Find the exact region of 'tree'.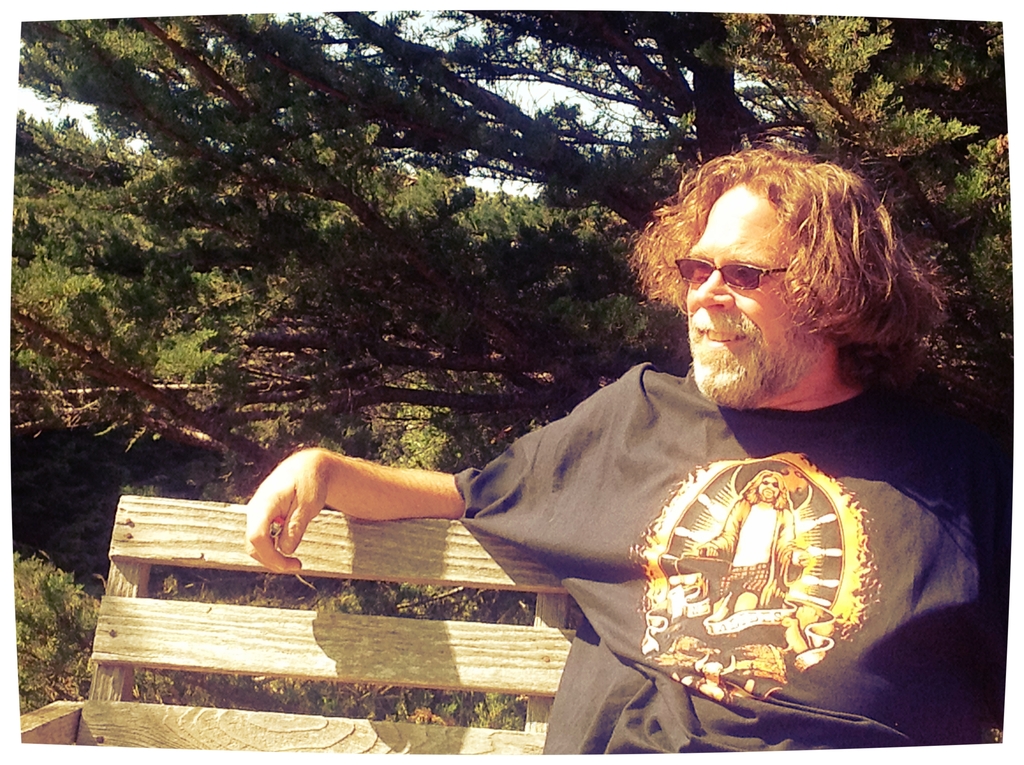
Exact region: 19,3,1002,407.
